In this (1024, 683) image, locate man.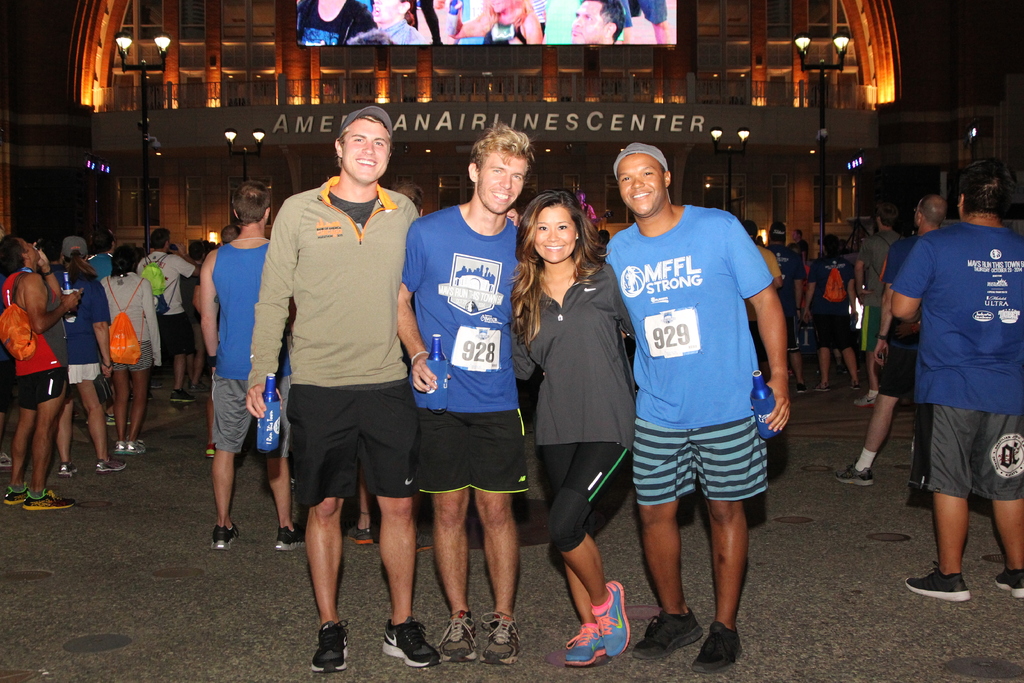
Bounding box: {"x1": 132, "y1": 226, "x2": 204, "y2": 400}.
